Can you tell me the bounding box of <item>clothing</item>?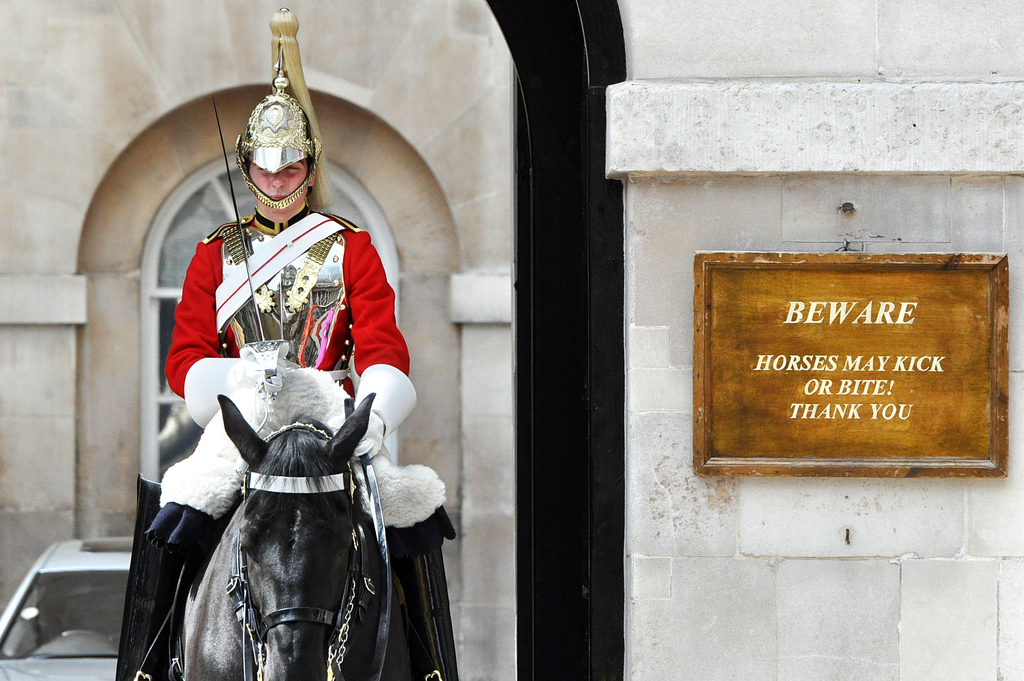
x1=168, y1=192, x2=393, y2=549.
